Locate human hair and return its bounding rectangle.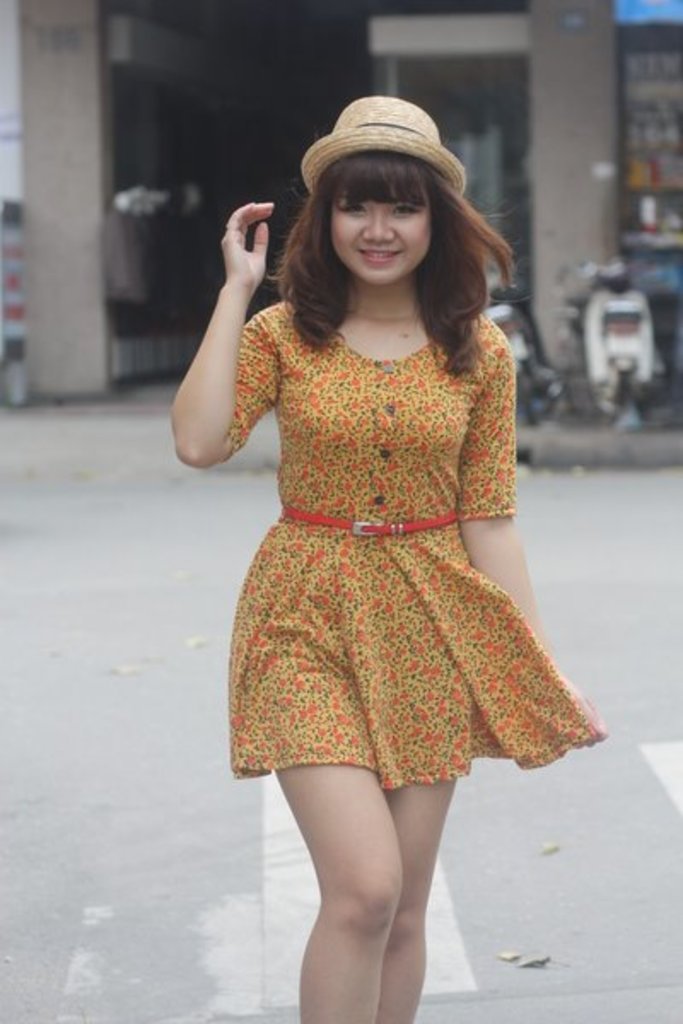
pyautogui.locateOnScreen(278, 133, 492, 331).
